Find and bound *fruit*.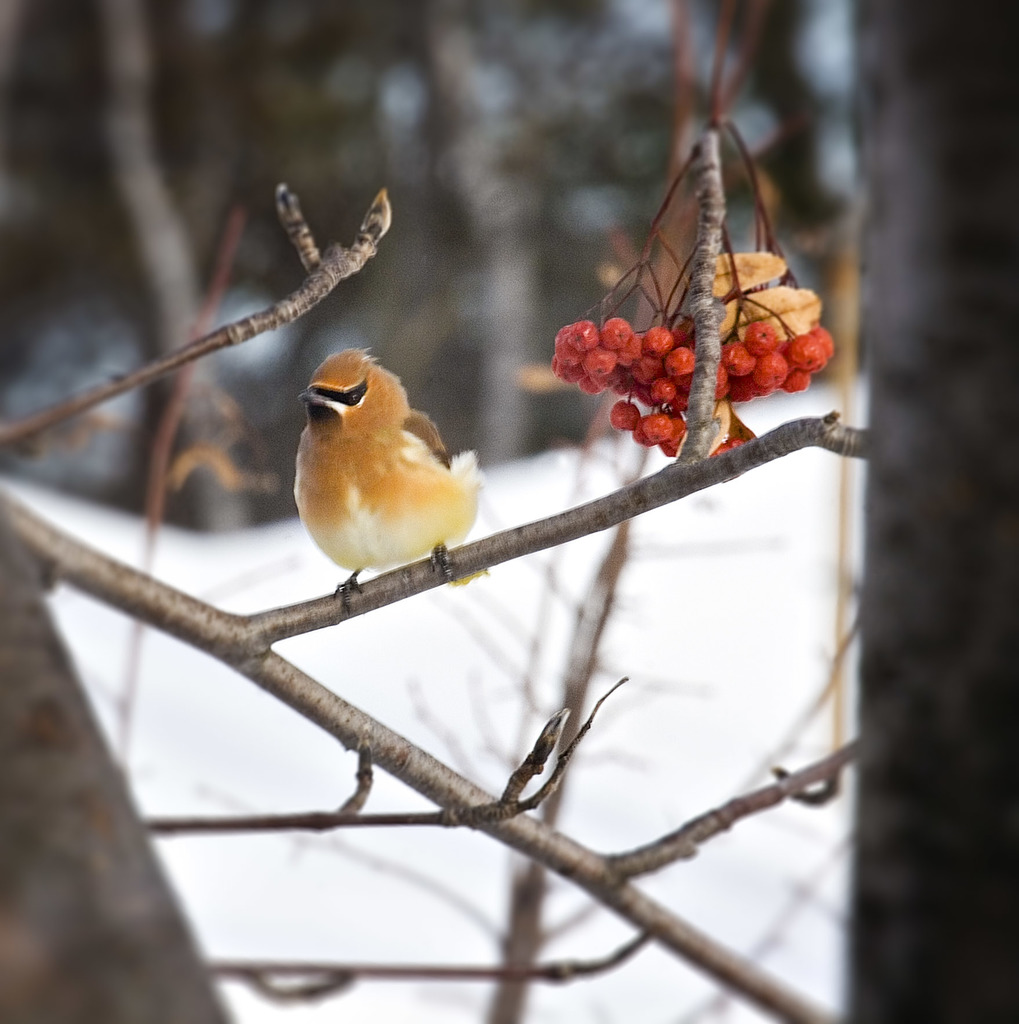
Bound: (557, 285, 798, 483).
